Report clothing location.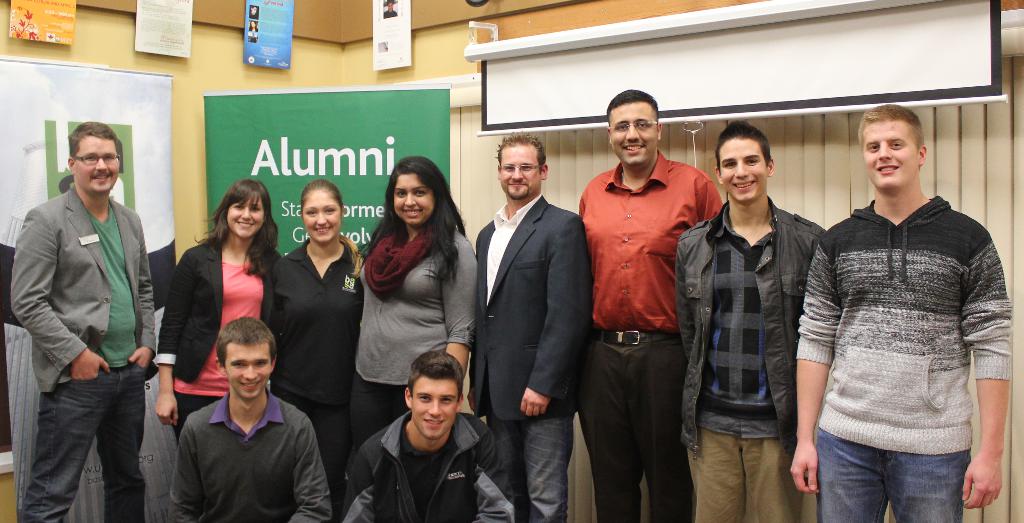
Report: [584, 315, 678, 522].
